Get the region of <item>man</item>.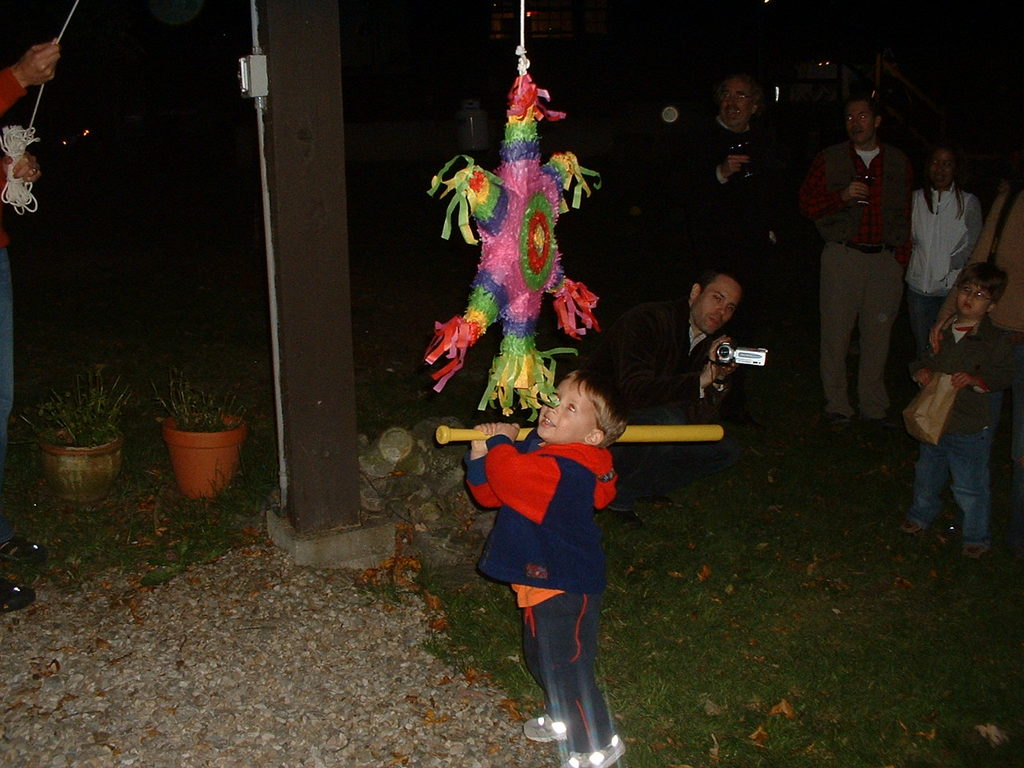
bbox=(590, 270, 746, 494).
